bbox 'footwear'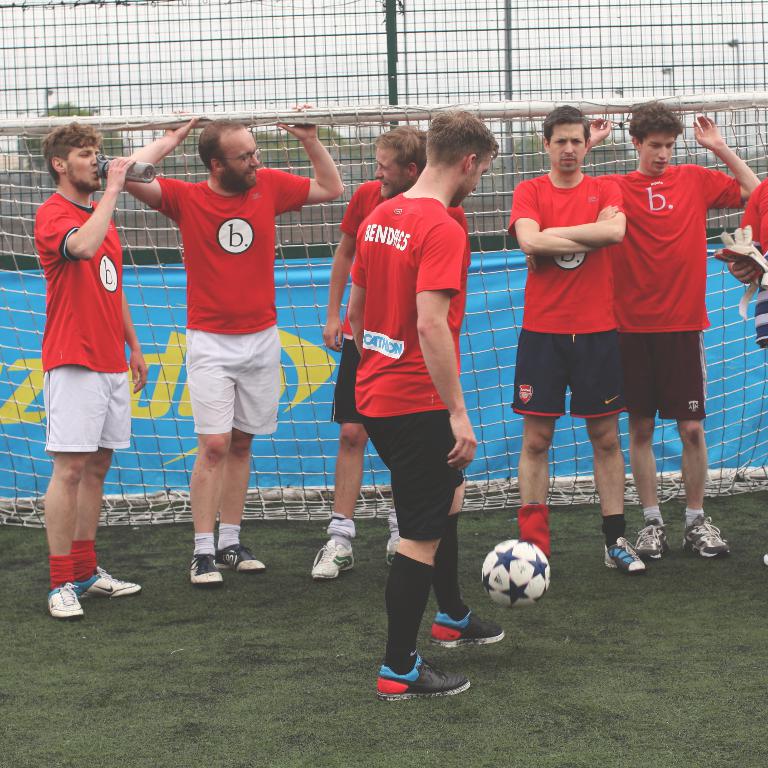
364 648 462 715
